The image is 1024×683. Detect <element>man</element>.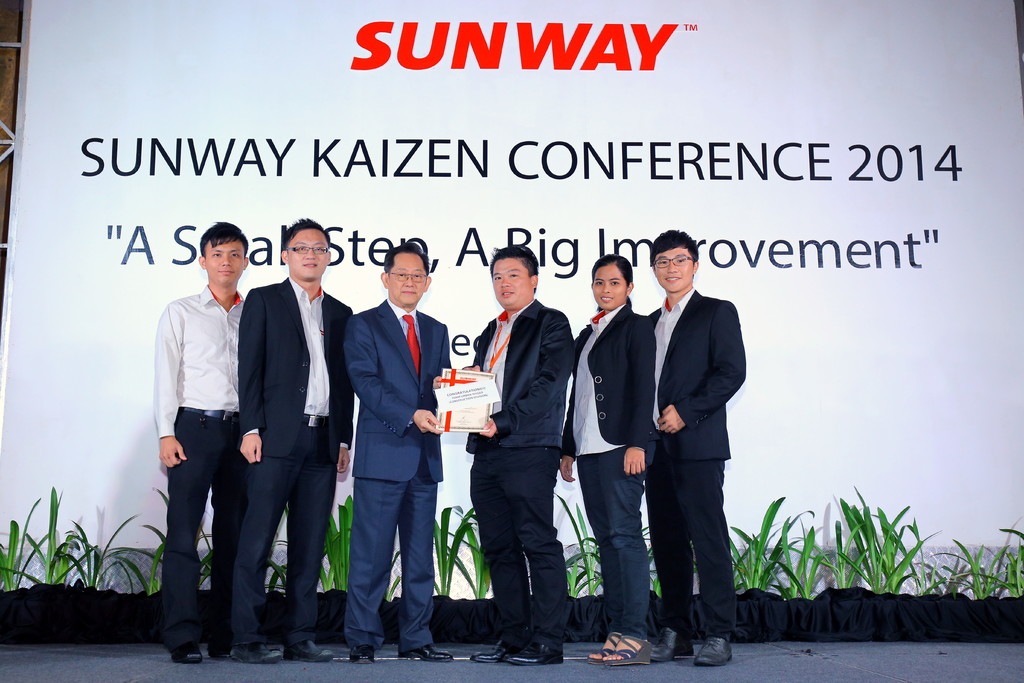
Detection: (left=340, top=238, right=457, bottom=661).
